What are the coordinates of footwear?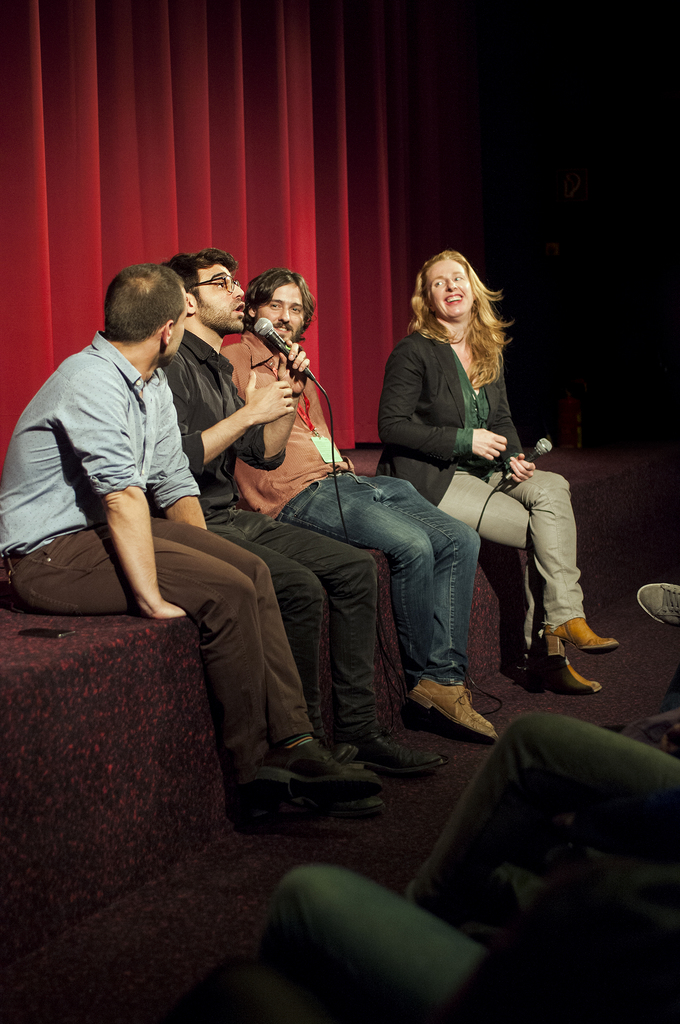
<bbox>255, 729, 392, 801</bbox>.
